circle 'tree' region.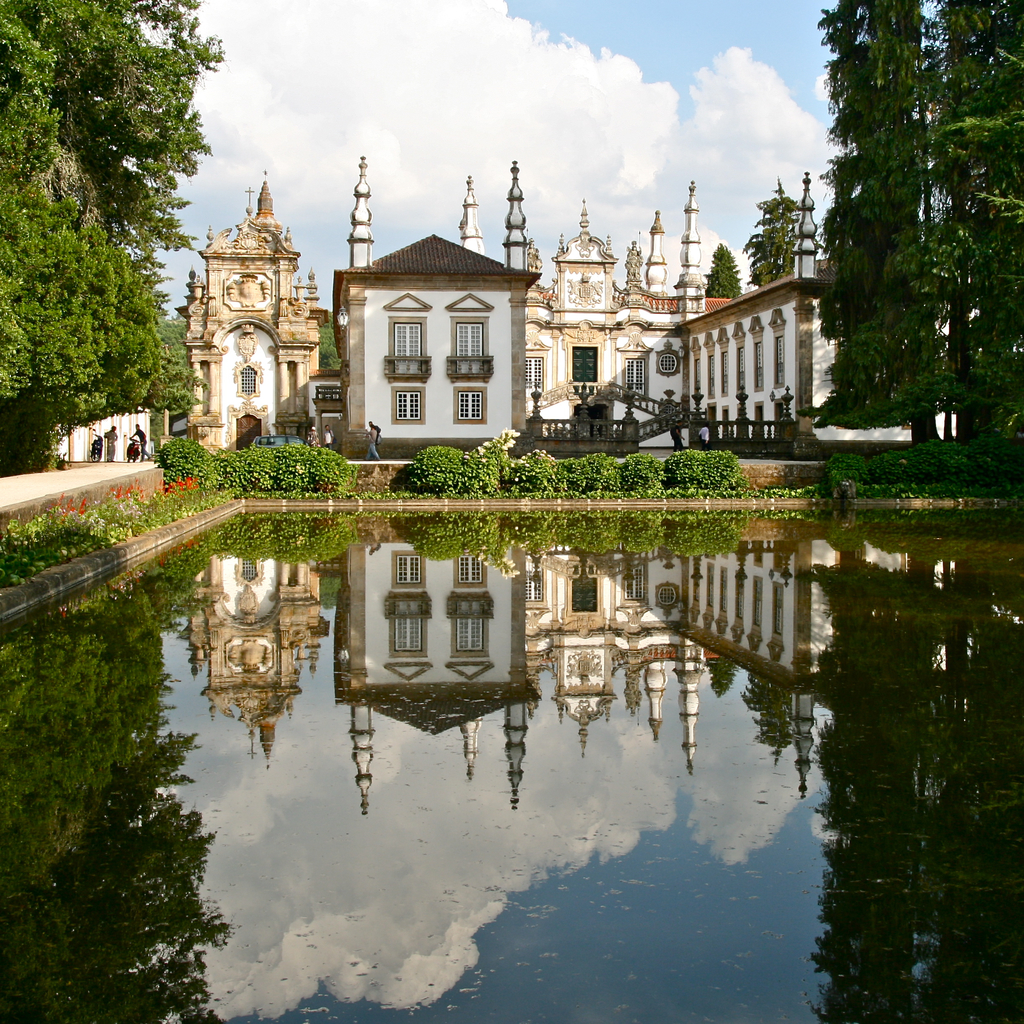
Region: detection(318, 309, 342, 369).
